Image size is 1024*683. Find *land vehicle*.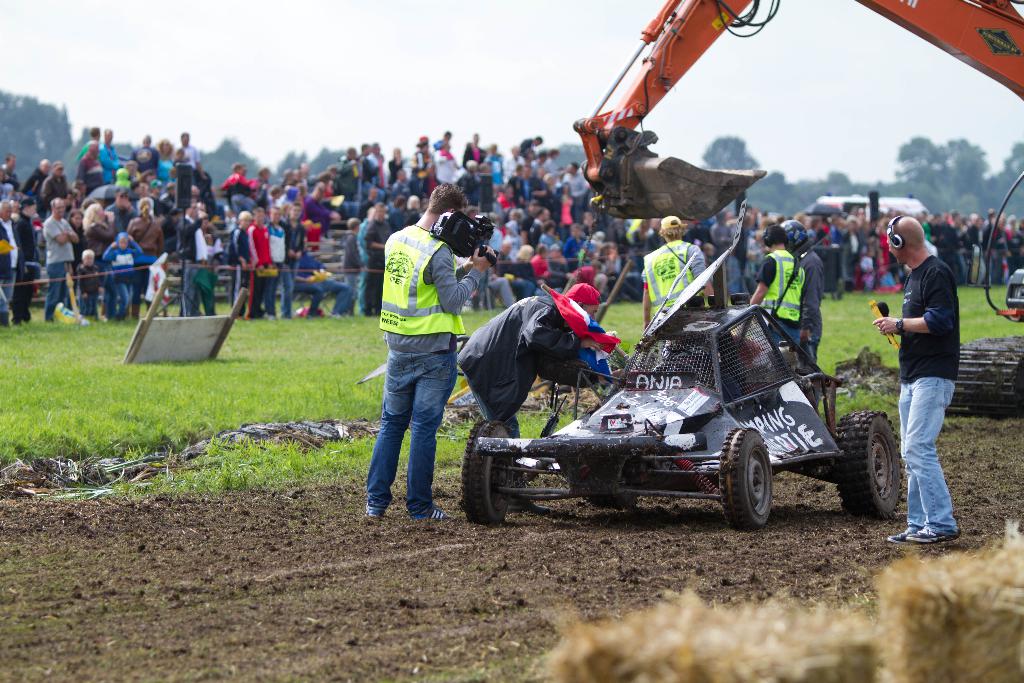
[453,285,926,538].
